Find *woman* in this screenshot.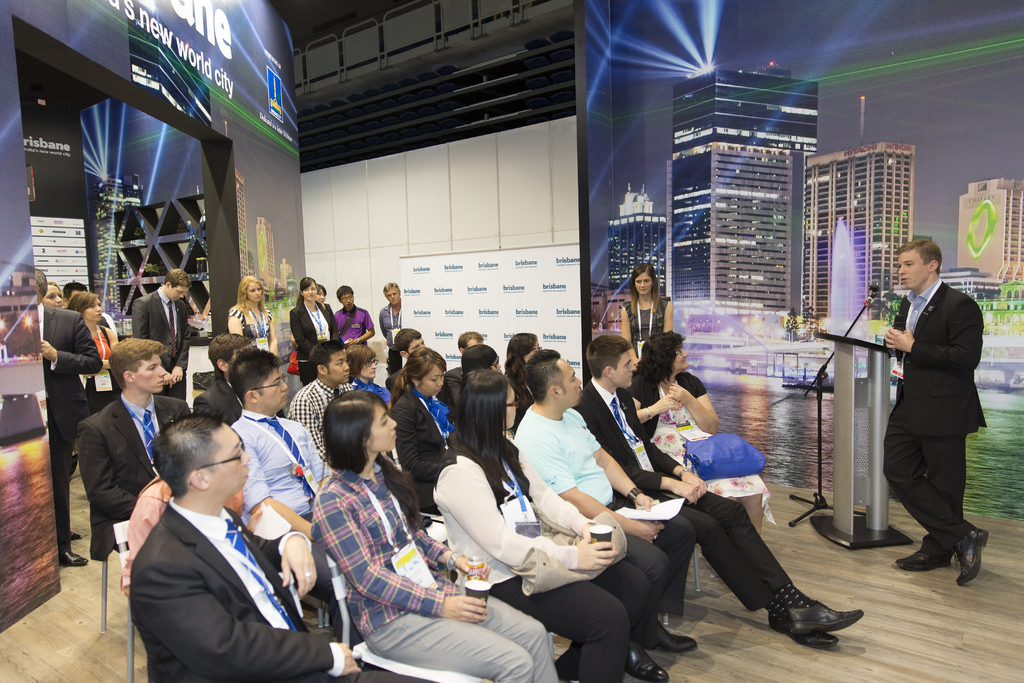
The bounding box for *woman* is select_region(36, 278, 65, 307).
